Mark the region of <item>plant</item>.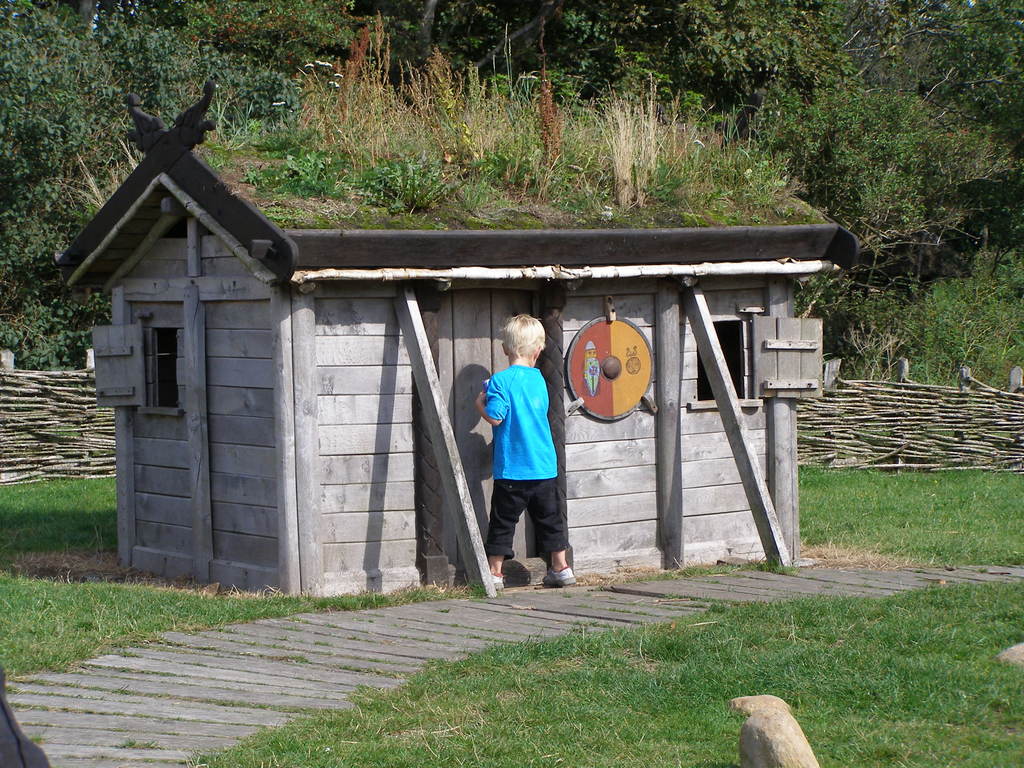
Region: bbox(789, 452, 1023, 573).
